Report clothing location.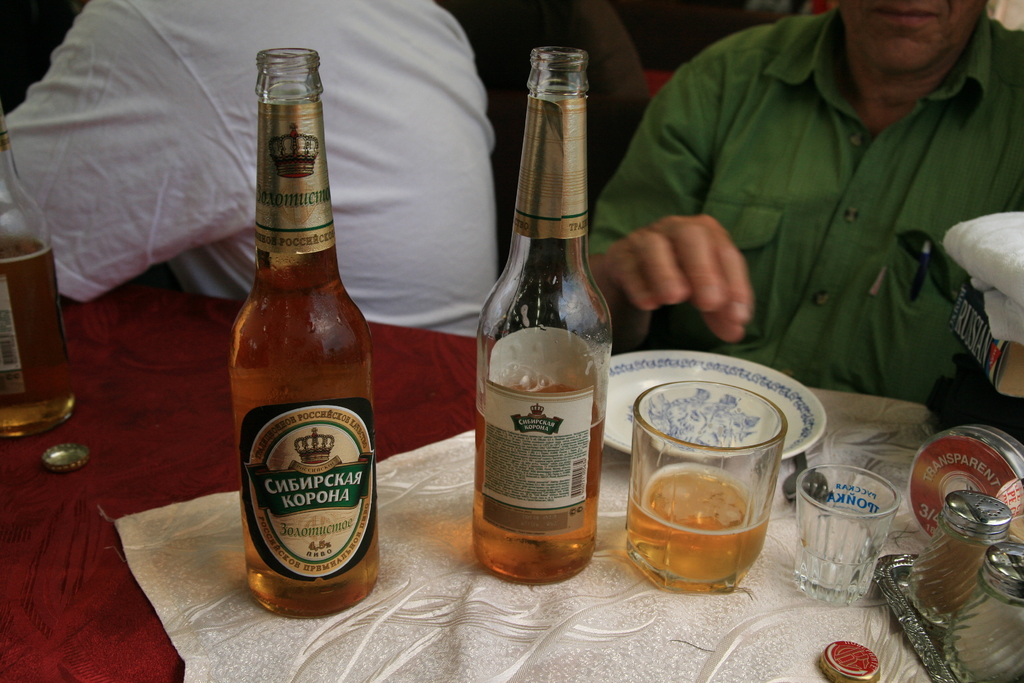
Report: [left=599, top=0, right=1004, bottom=423].
